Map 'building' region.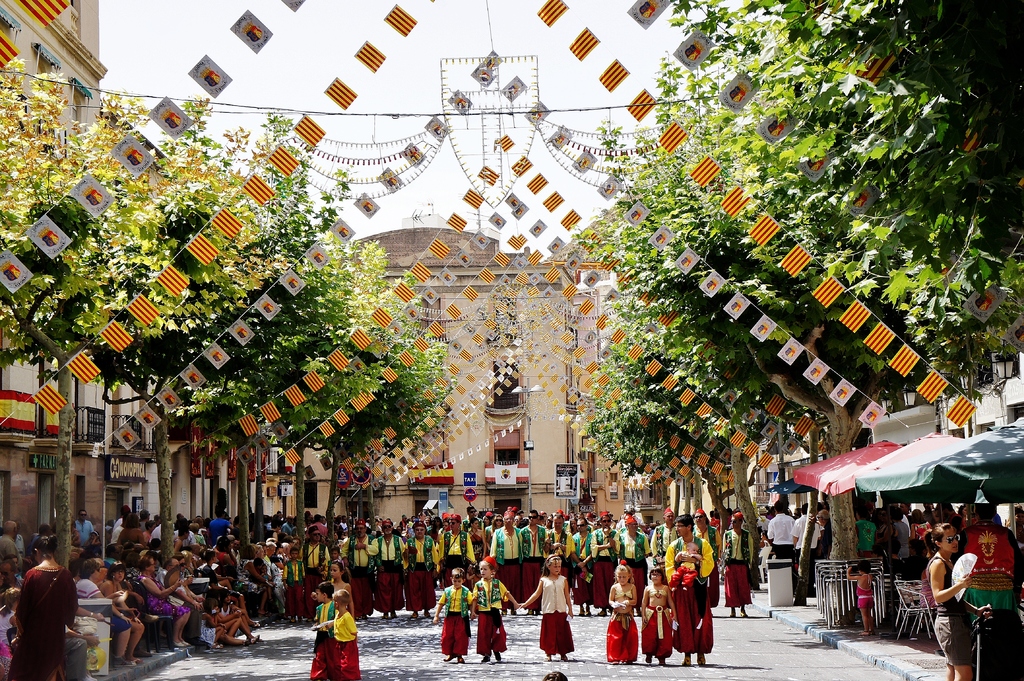
Mapped to box(0, 0, 155, 545).
